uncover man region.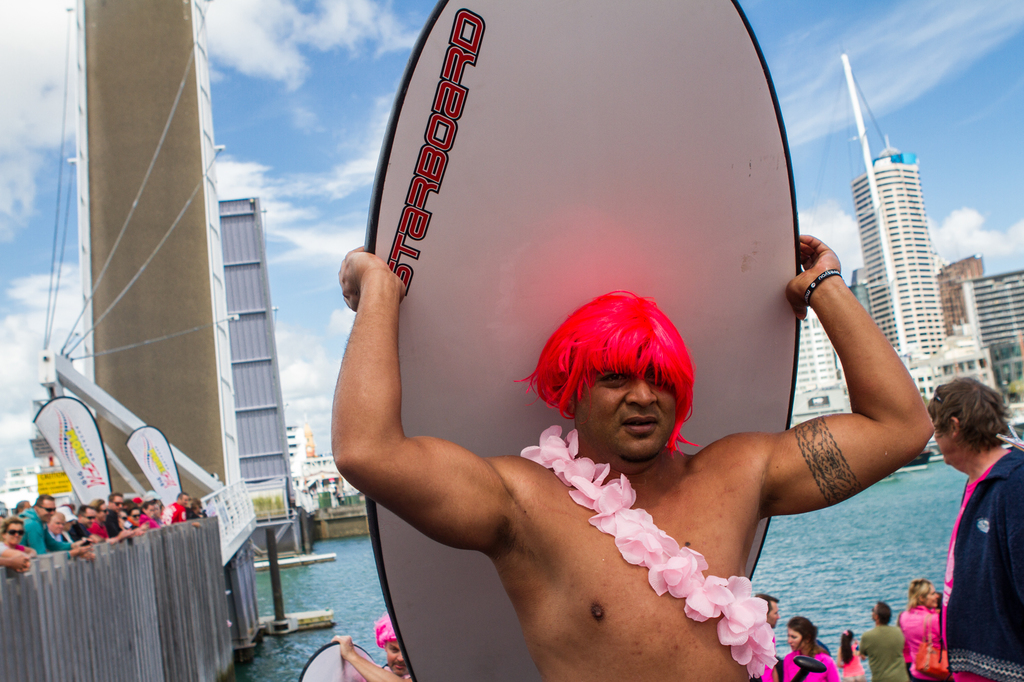
Uncovered: (371, 150, 932, 681).
